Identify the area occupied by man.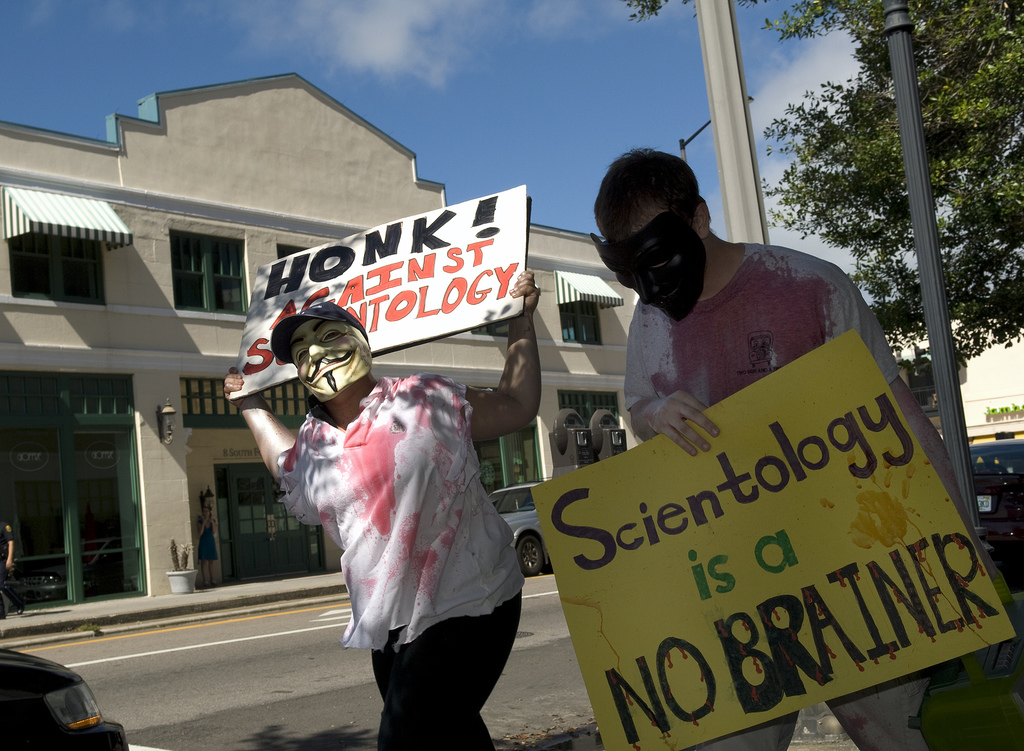
Area: (580, 147, 989, 750).
